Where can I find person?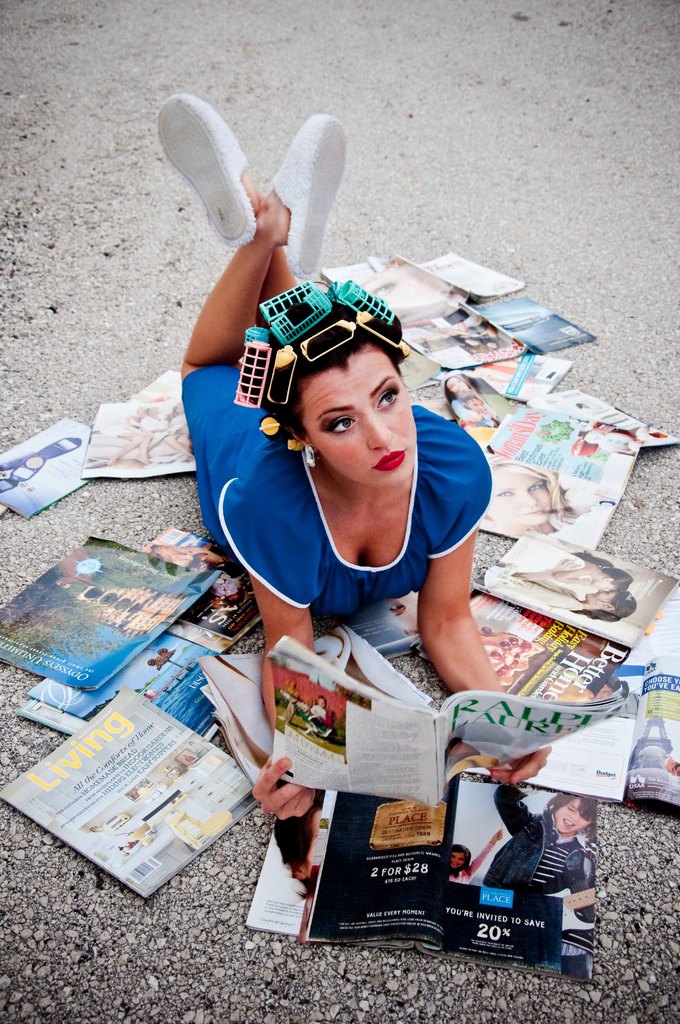
You can find it at x1=476, y1=776, x2=598, y2=922.
